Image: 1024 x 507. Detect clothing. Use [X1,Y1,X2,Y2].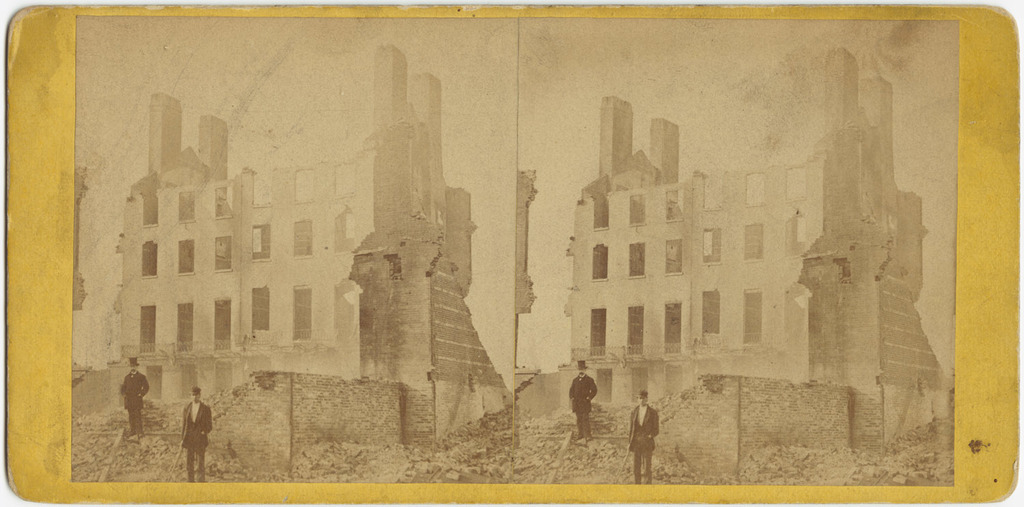
[625,401,661,484].
